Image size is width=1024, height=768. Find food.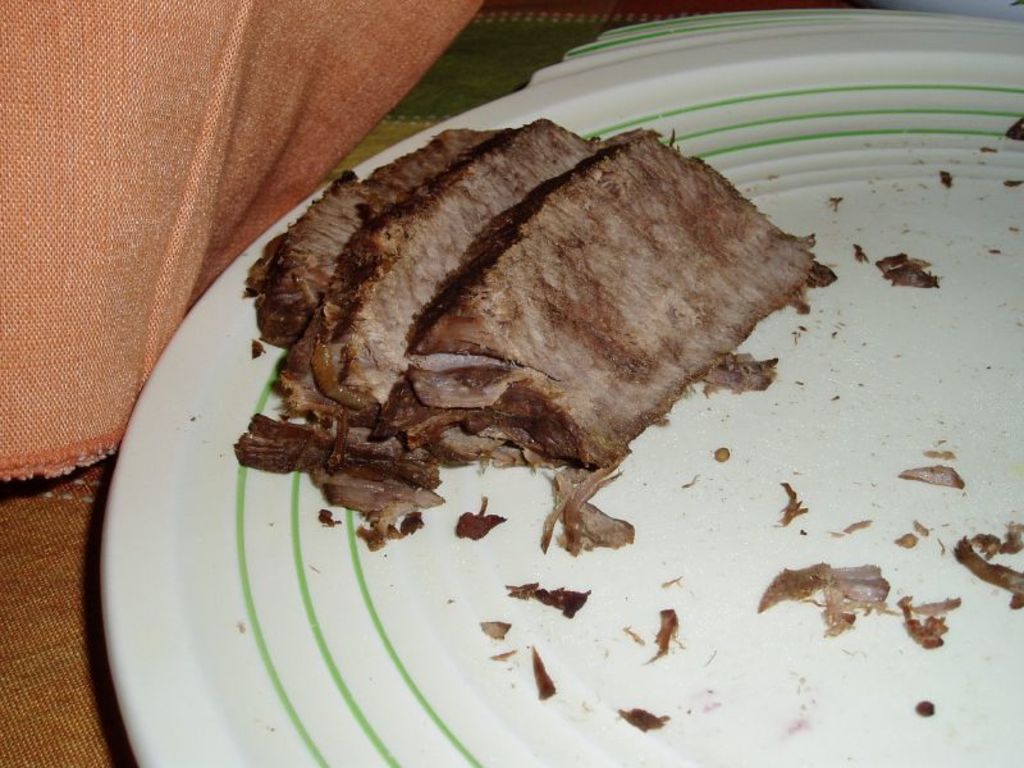
<region>1005, 116, 1023, 142</region>.
